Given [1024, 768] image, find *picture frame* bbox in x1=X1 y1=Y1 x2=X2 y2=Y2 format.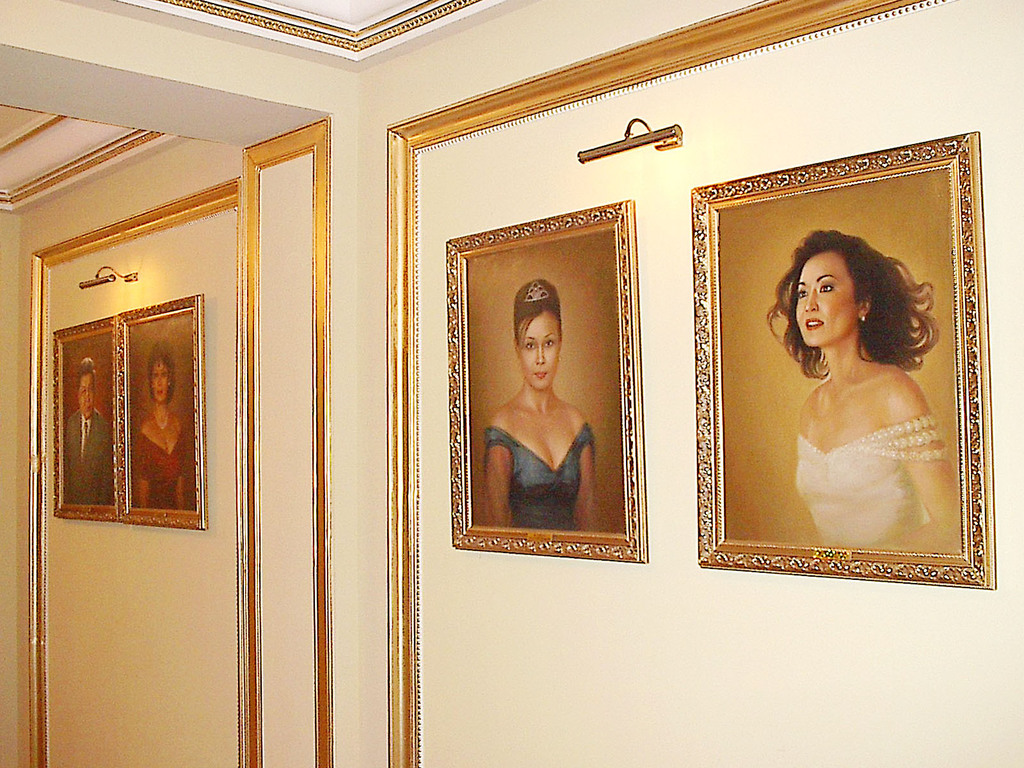
x1=690 y1=131 x2=991 y2=590.
